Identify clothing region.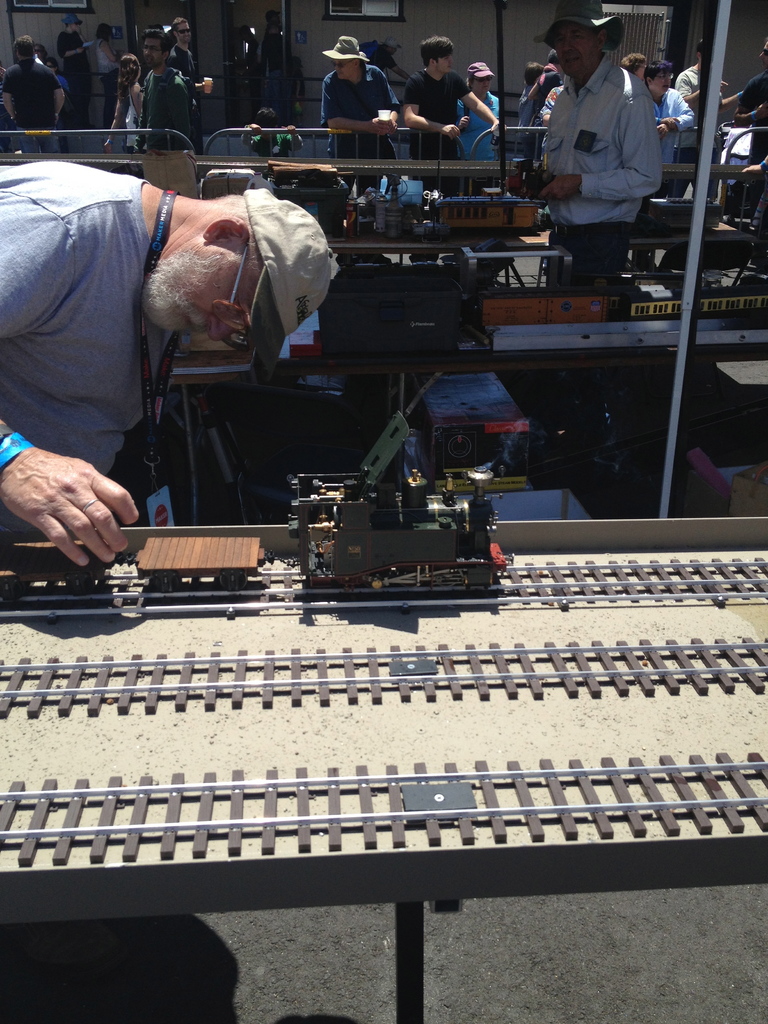
Region: <region>321, 60, 401, 154</region>.
